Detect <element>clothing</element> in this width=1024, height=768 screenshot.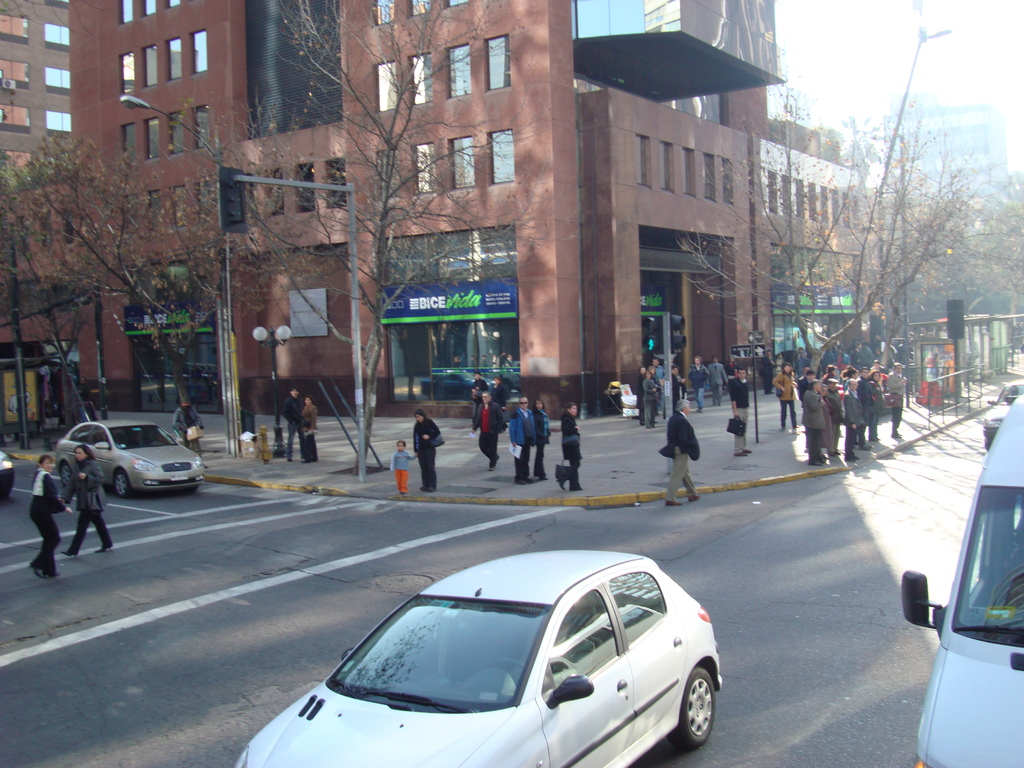
Detection: [x1=167, y1=405, x2=202, y2=469].
